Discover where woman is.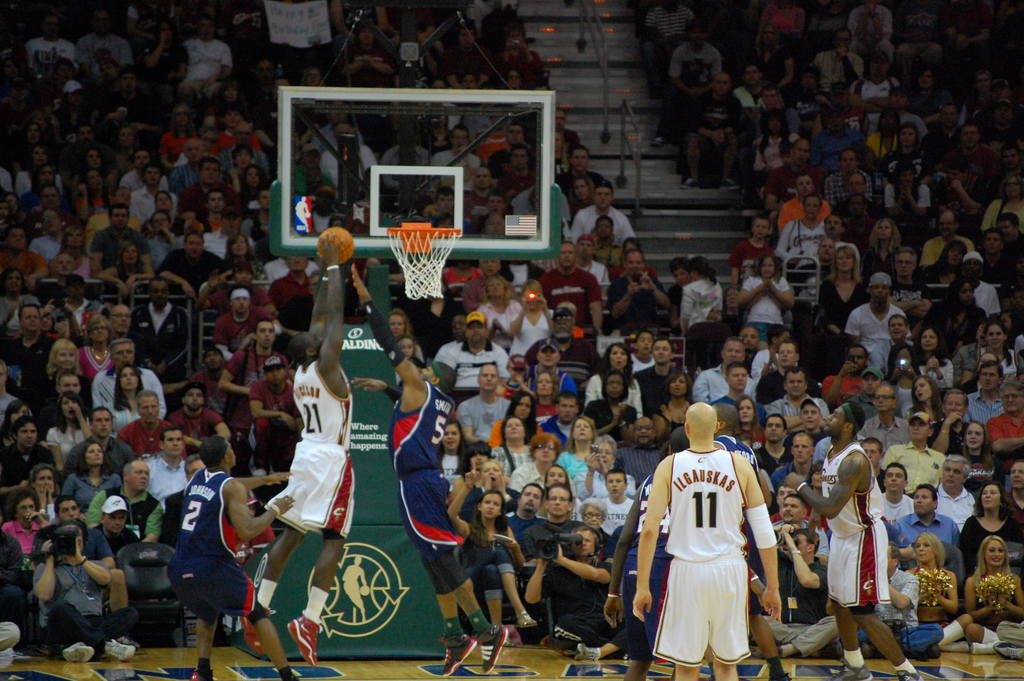
Discovered at 31, 463, 63, 521.
